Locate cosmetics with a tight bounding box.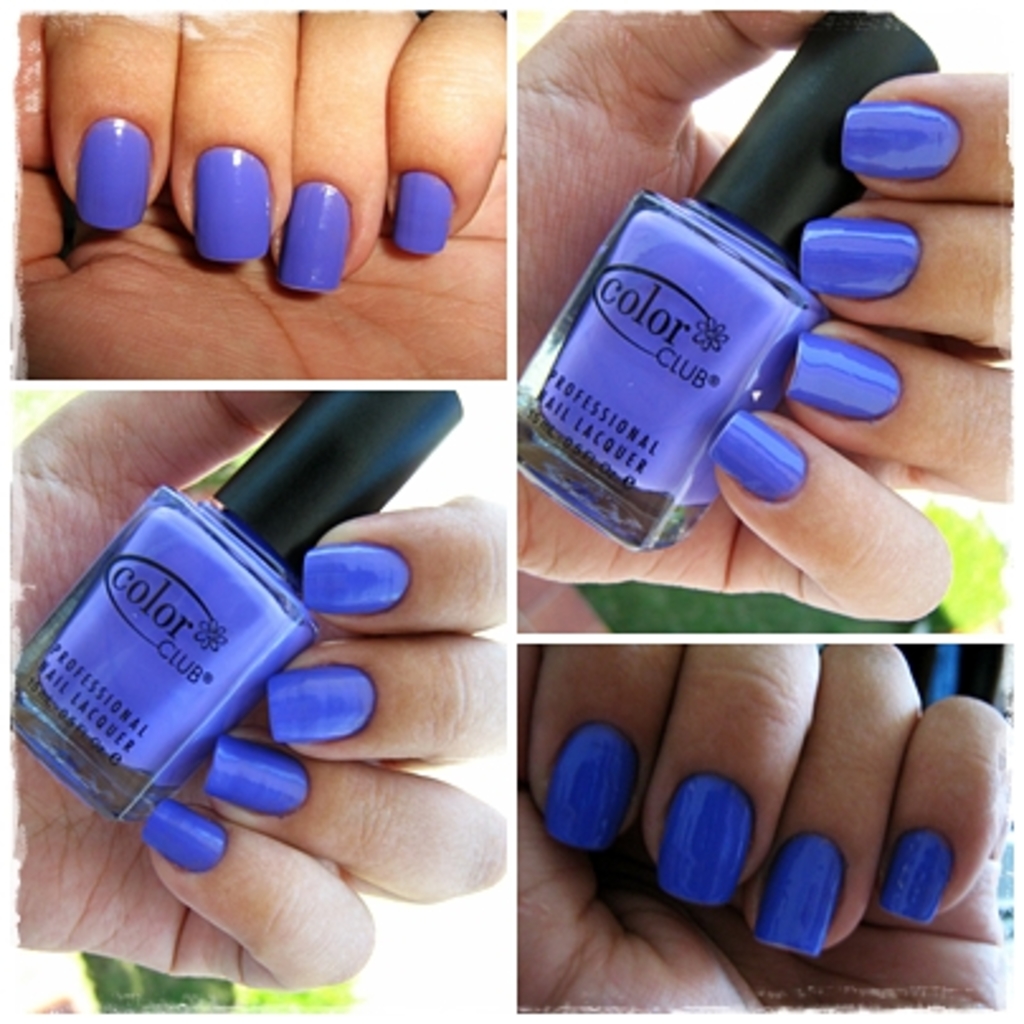
3, 390, 464, 816.
